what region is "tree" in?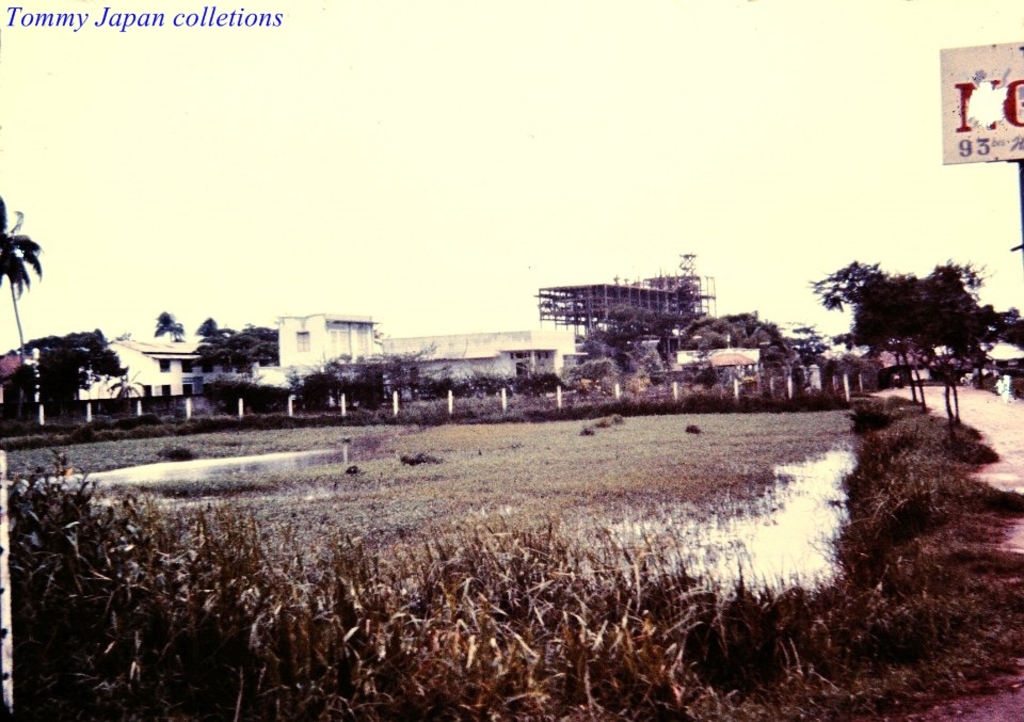
<bbox>0, 186, 51, 287</bbox>.
